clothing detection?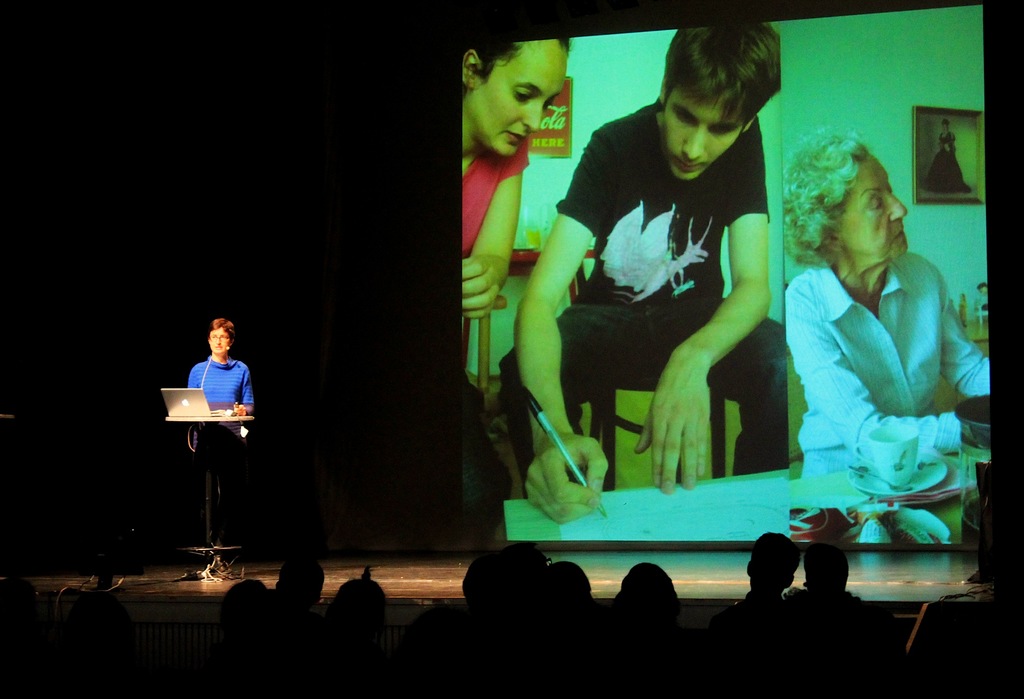
190/354/252/450
